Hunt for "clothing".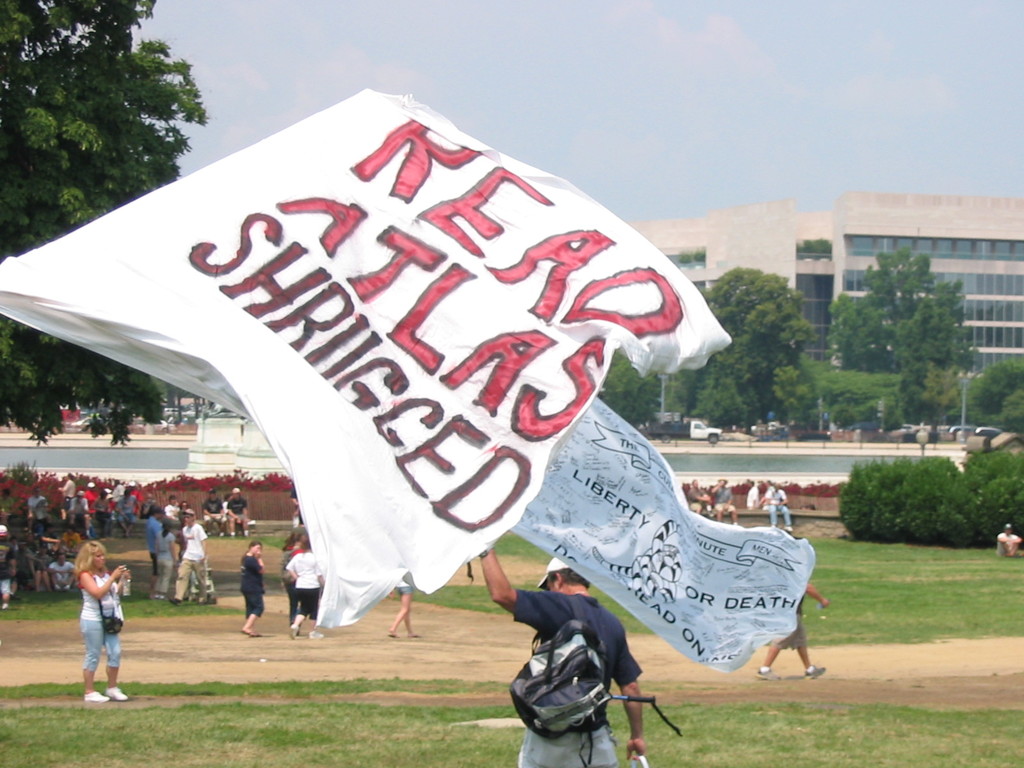
Hunted down at bbox=[774, 596, 806, 650].
